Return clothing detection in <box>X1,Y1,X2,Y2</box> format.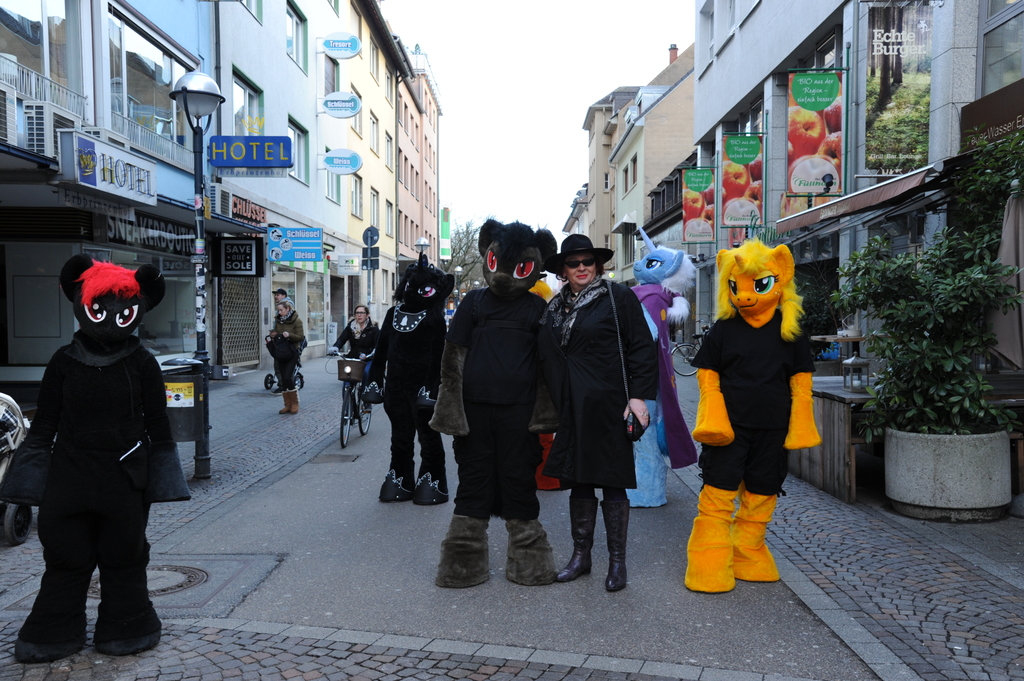
<box>16,269,180,643</box>.
